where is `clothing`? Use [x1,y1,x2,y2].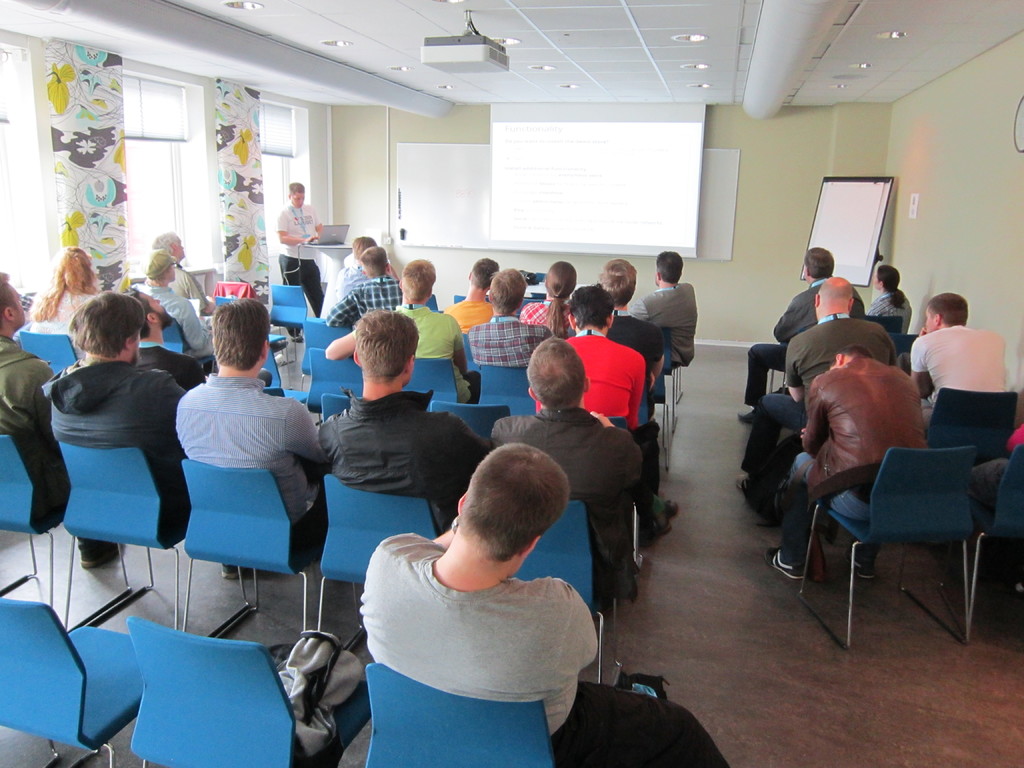
[275,199,317,302].
